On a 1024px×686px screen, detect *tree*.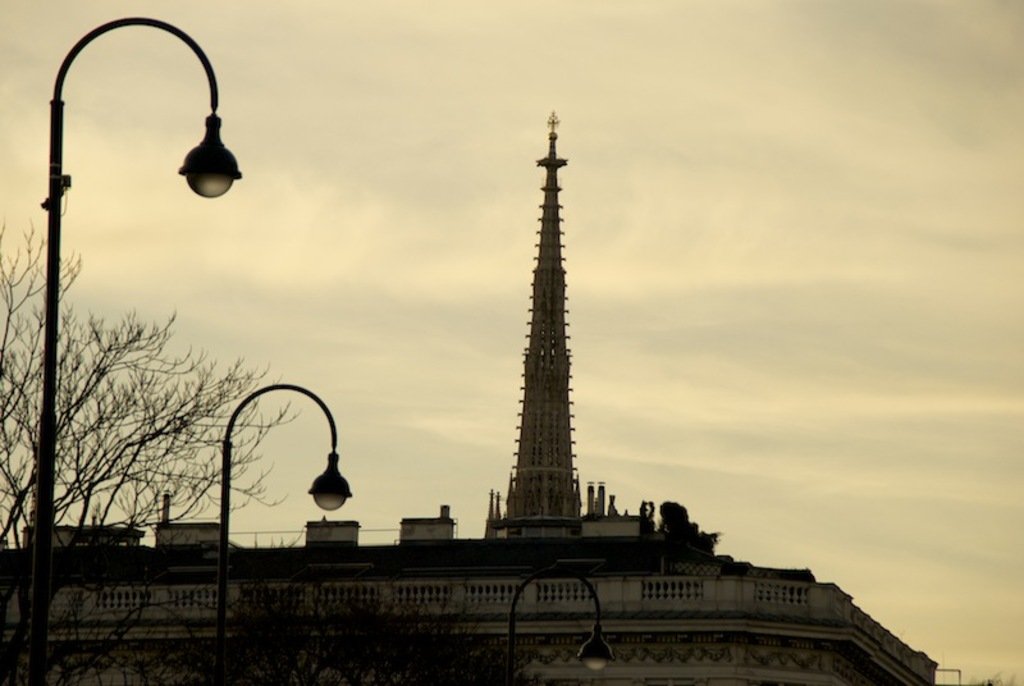
(0, 200, 302, 677).
